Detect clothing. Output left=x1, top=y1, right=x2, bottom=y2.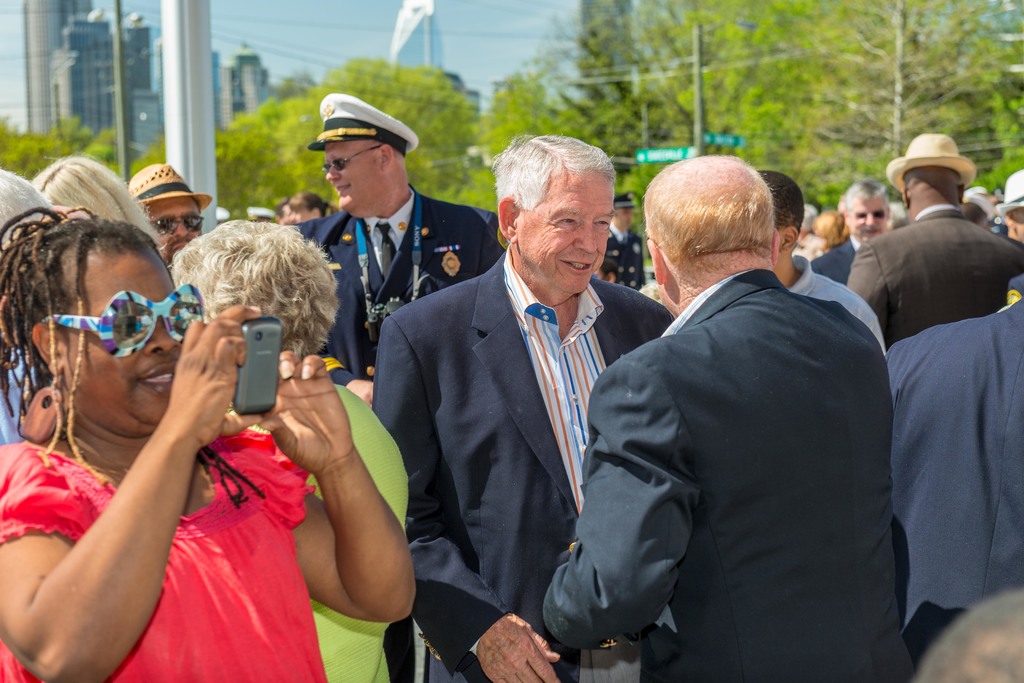
left=772, top=243, right=890, bottom=364.
